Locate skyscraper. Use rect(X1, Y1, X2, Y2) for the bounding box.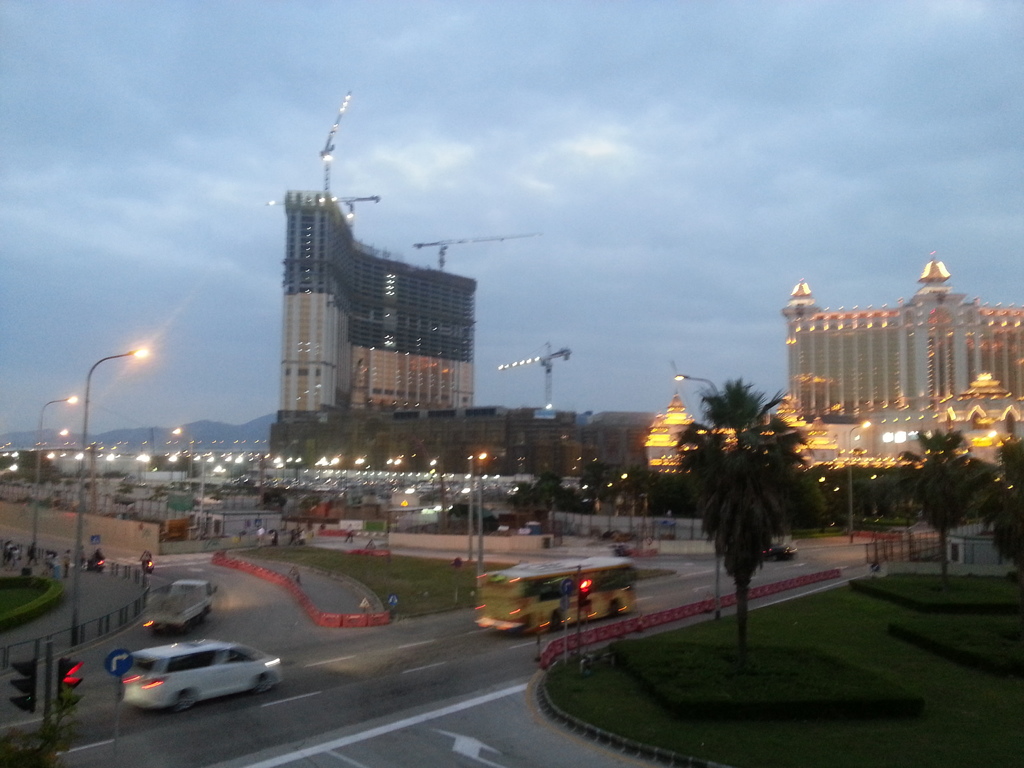
rect(276, 93, 475, 446).
